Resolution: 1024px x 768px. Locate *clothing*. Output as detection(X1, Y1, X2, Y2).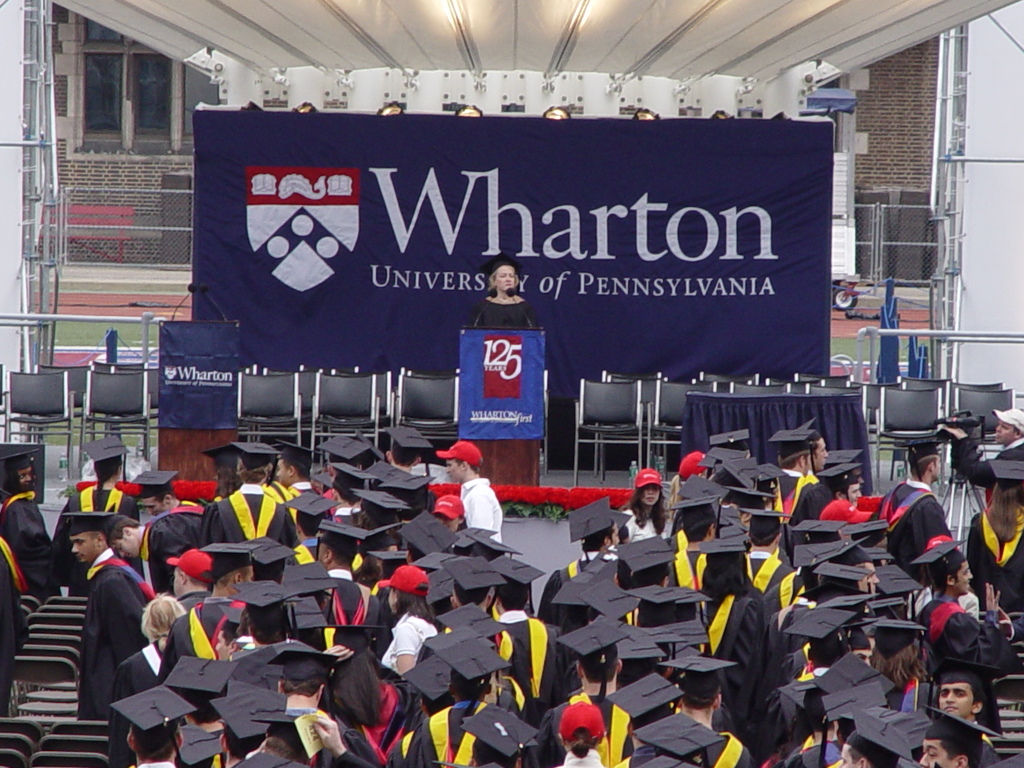
detection(50, 474, 138, 578).
